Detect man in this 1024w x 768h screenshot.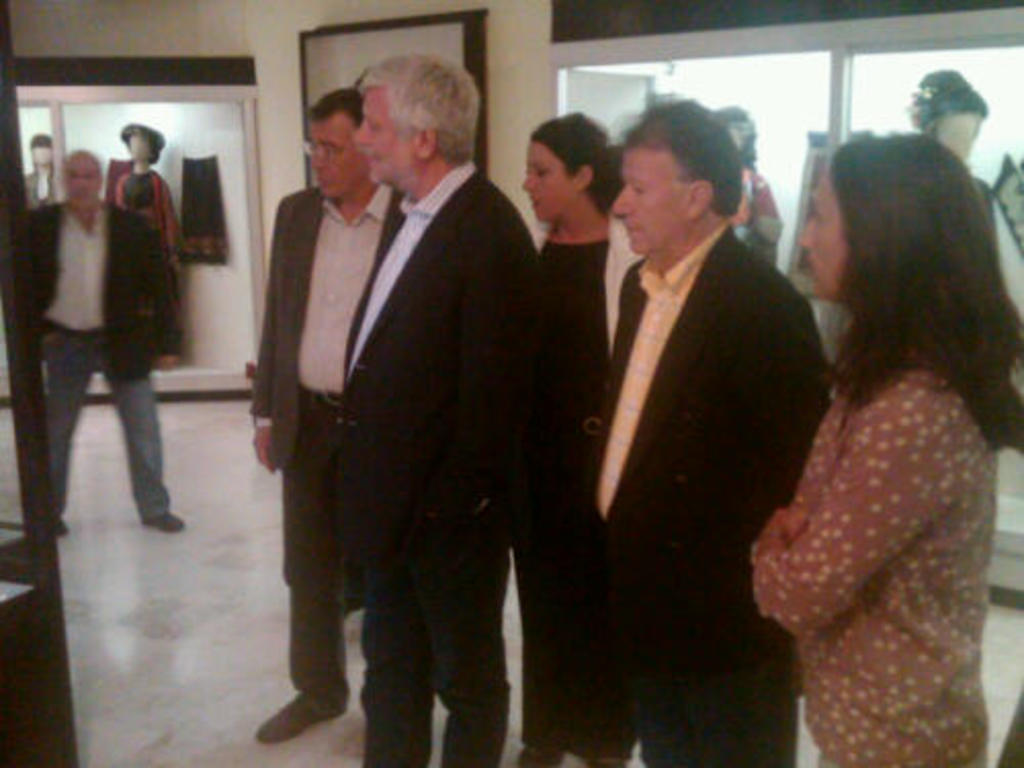
Detection: Rect(252, 84, 412, 766).
